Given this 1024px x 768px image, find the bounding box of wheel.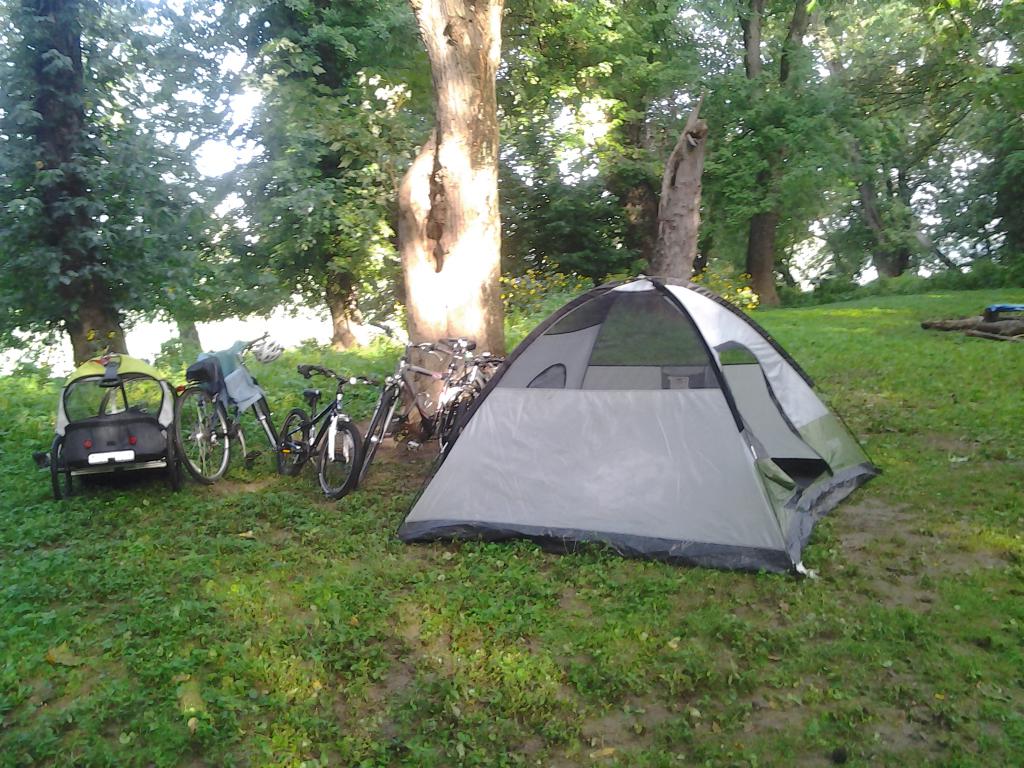
317,415,364,501.
